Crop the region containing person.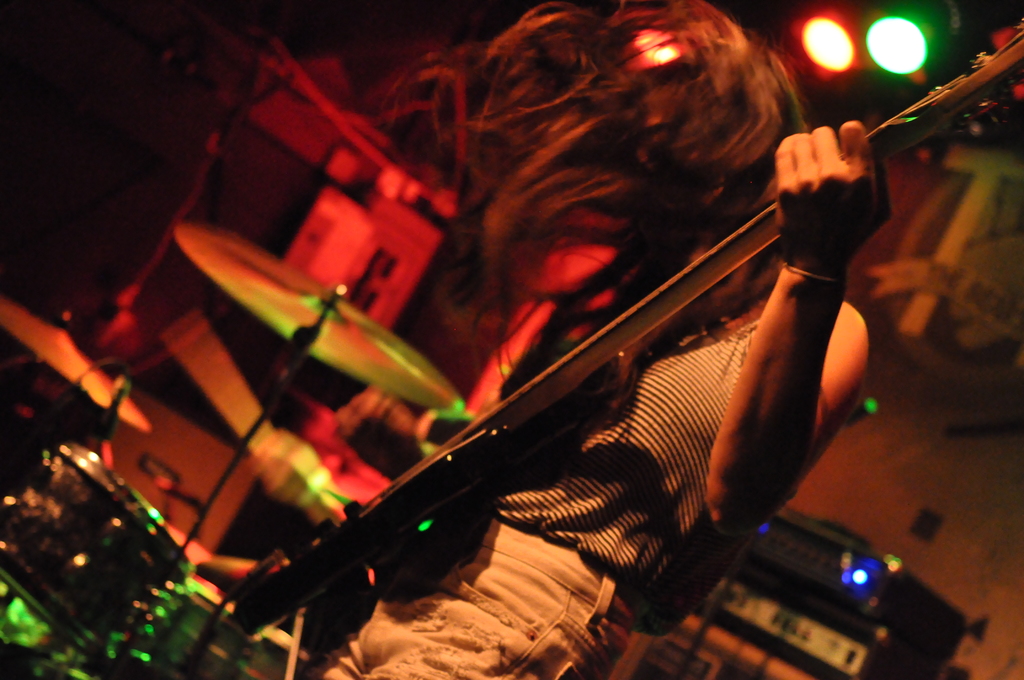
Crop region: left=383, top=11, right=884, bottom=648.
